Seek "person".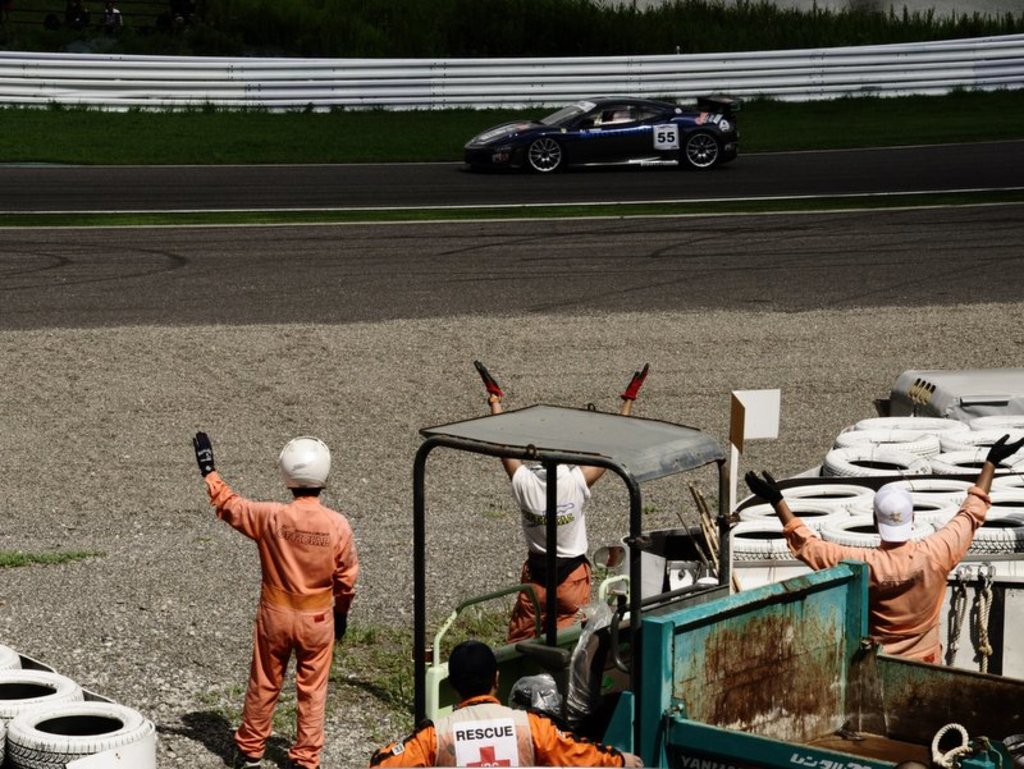
739,426,1023,660.
